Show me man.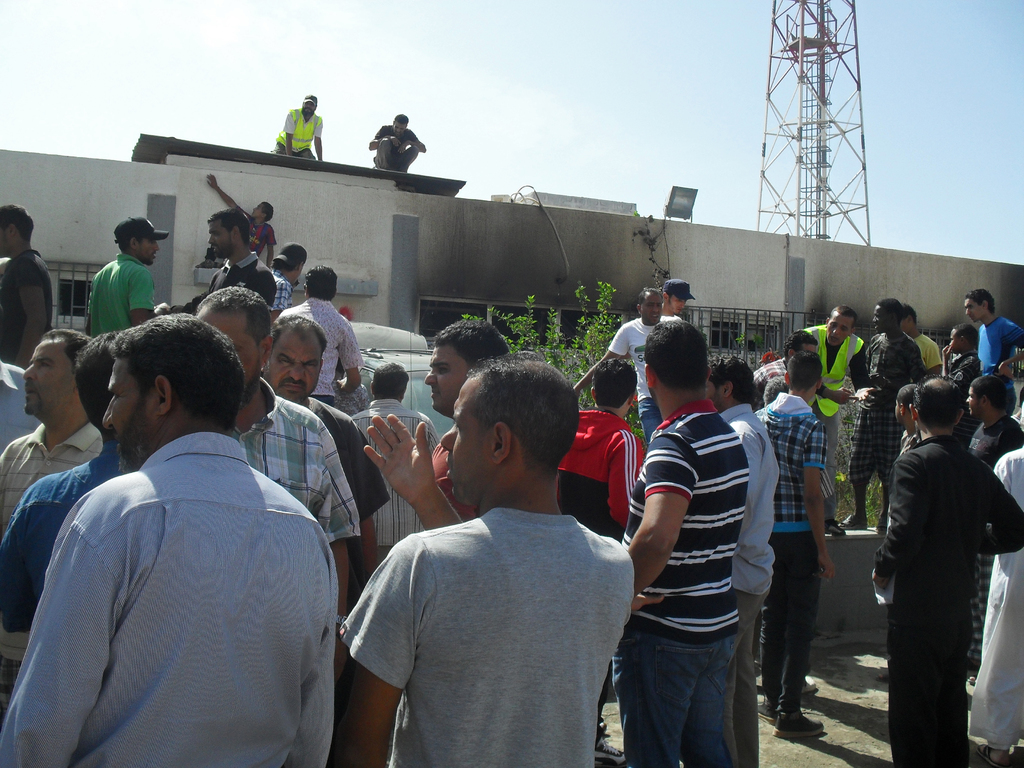
man is here: [425,314,520,523].
